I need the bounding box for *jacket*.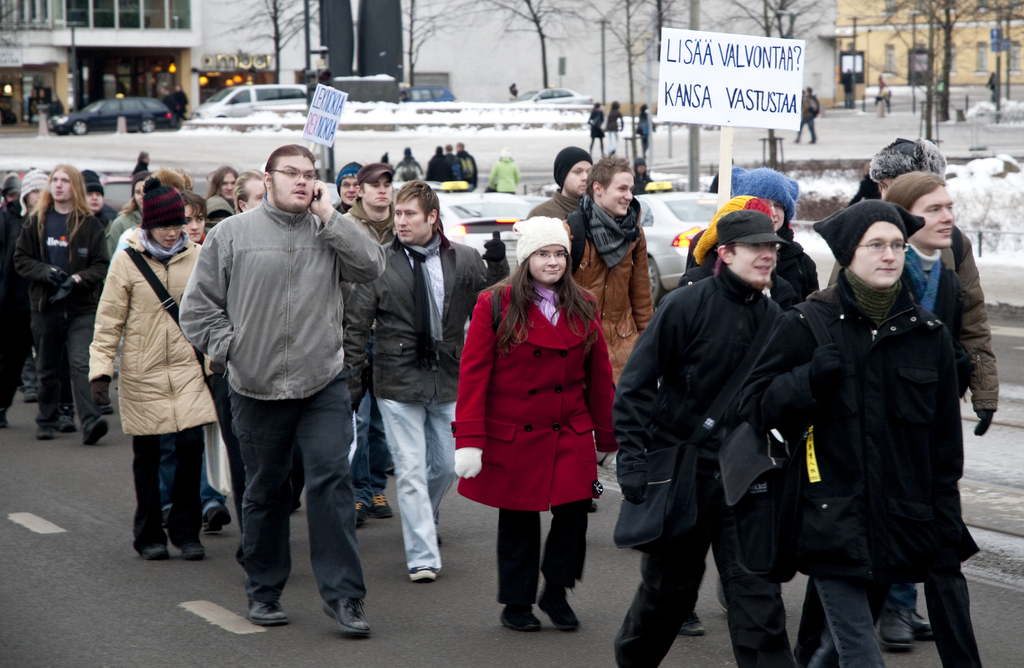
Here it is: 890:260:964:394.
